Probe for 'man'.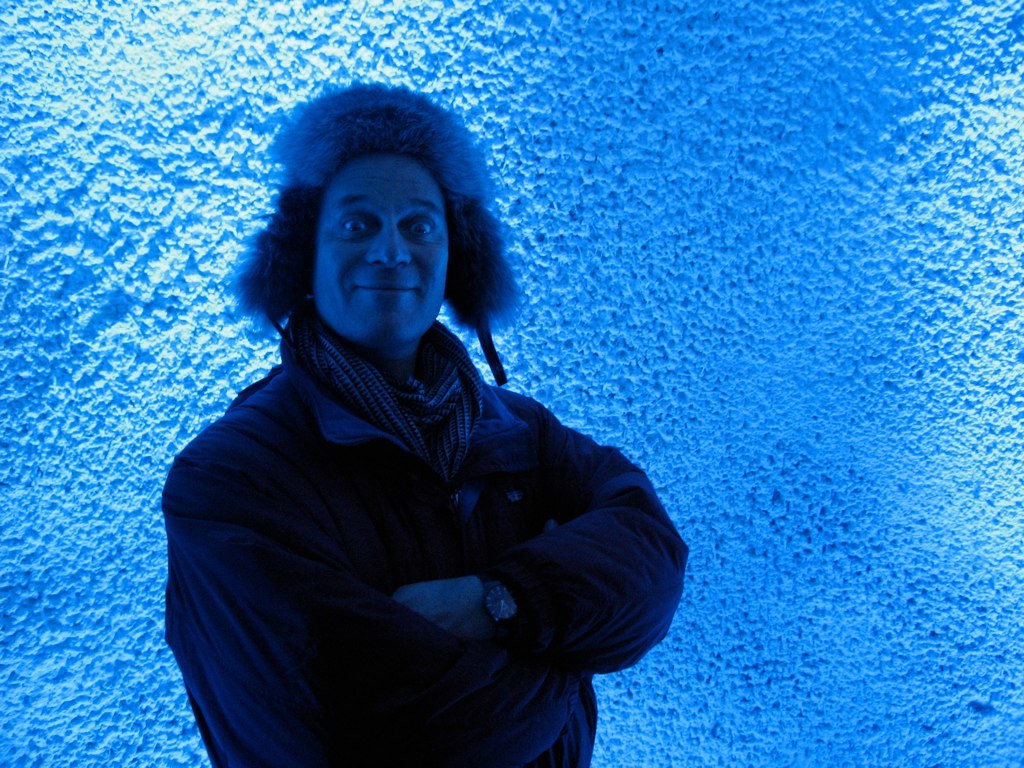
Probe result: l=132, t=67, r=737, b=767.
